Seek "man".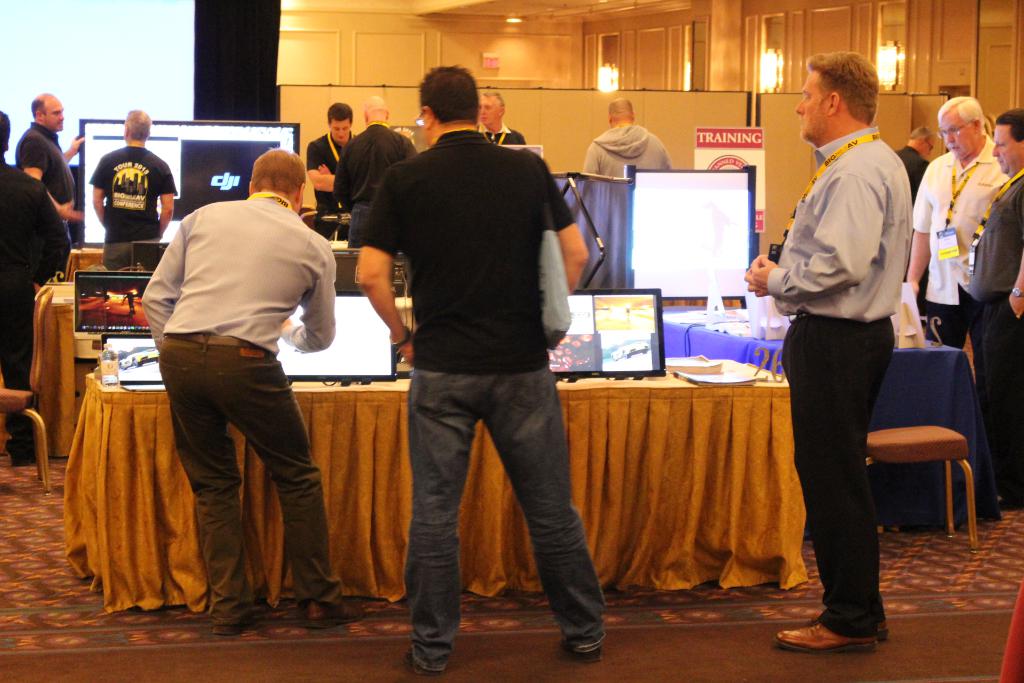
box(963, 100, 1023, 511).
